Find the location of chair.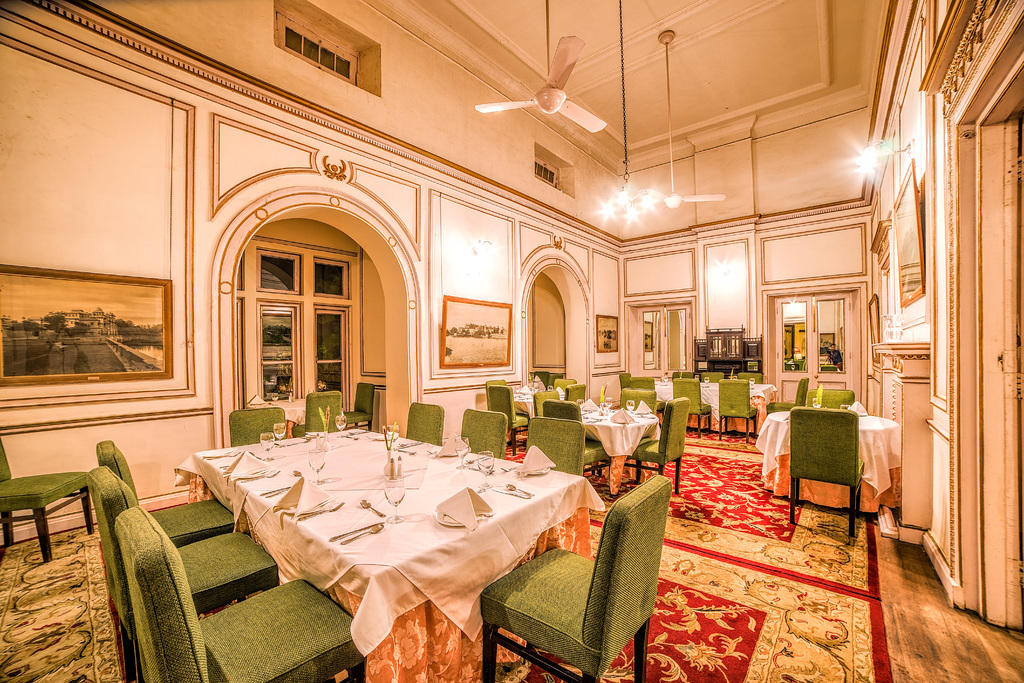
Location: [left=527, top=416, right=588, bottom=482].
